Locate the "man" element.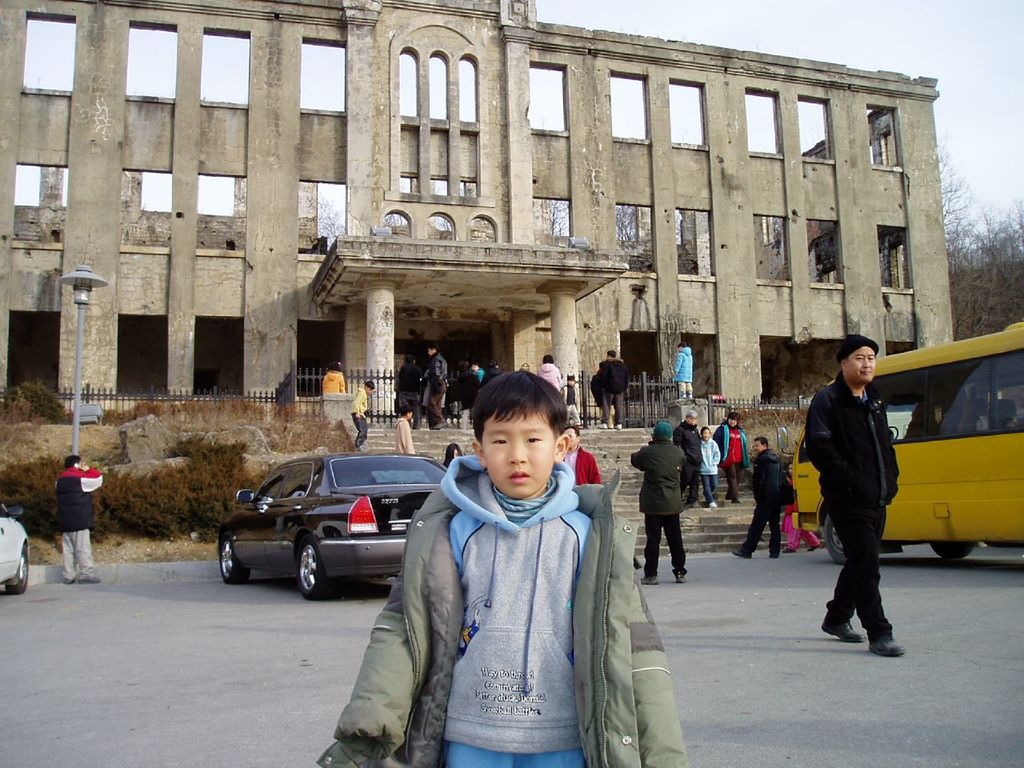
Element bbox: crop(57, 454, 104, 582).
